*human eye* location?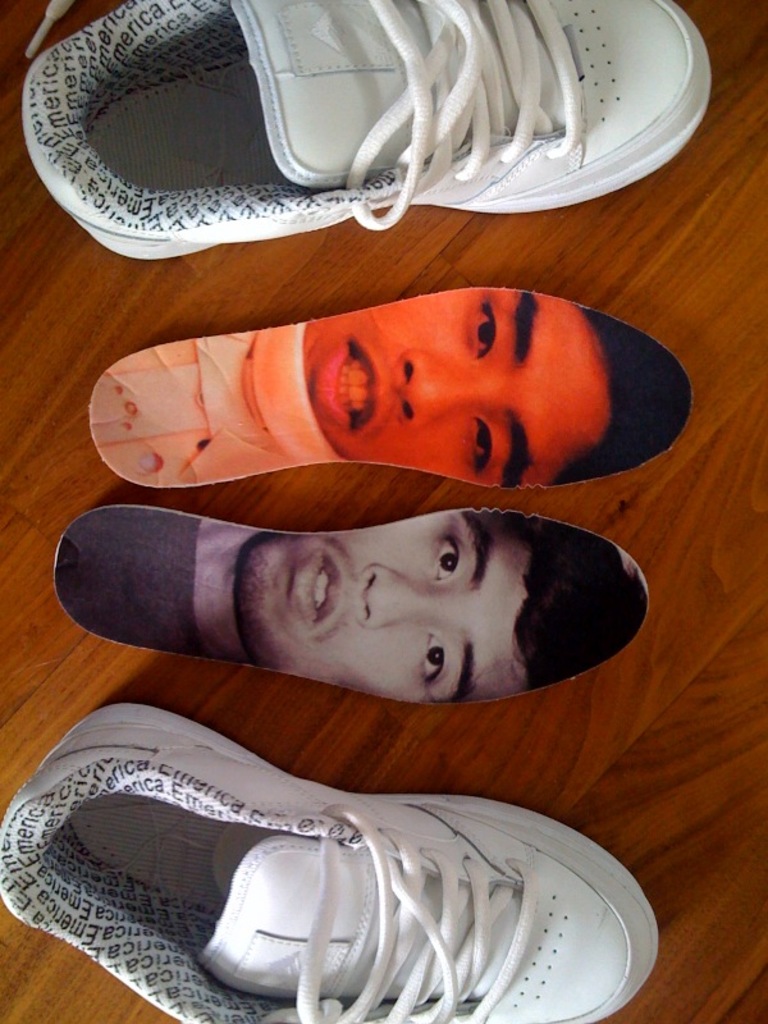
421:634:448:687
